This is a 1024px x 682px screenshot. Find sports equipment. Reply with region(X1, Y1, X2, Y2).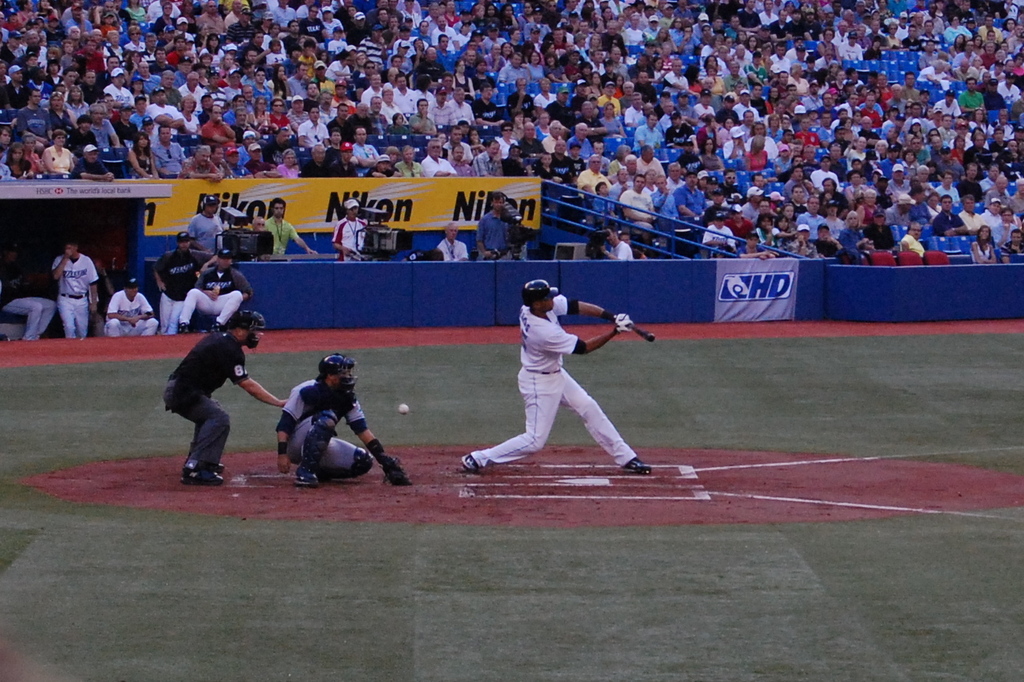
region(376, 454, 413, 484).
